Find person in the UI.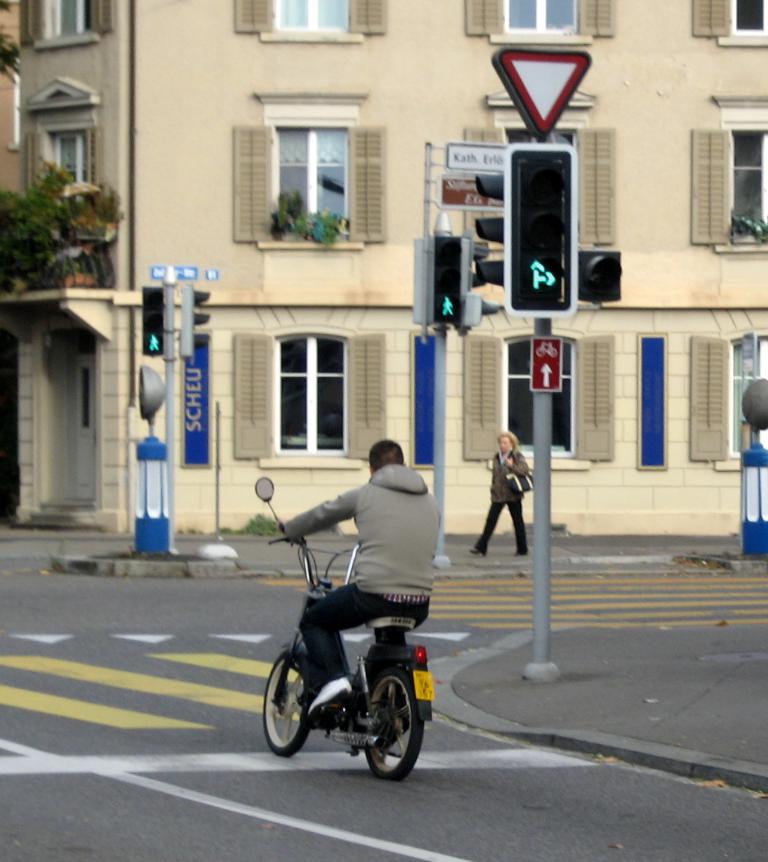
UI element at [left=268, top=435, right=434, bottom=746].
